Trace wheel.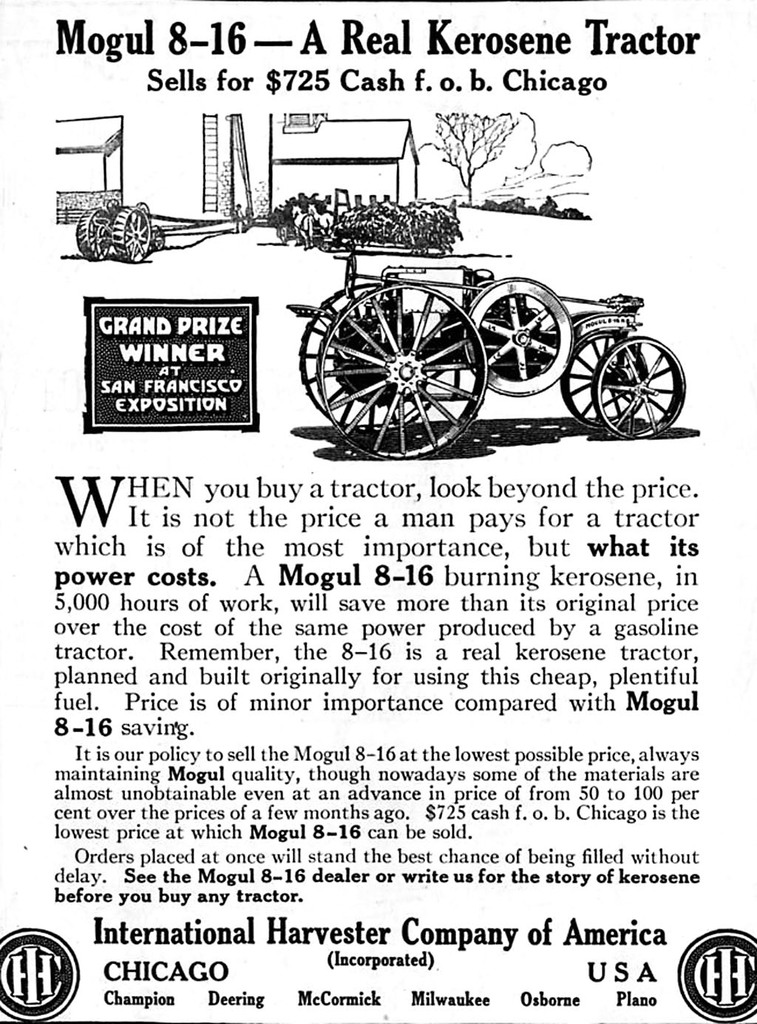
Traced to {"x1": 558, "y1": 334, "x2": 648, "y2": 427}.
